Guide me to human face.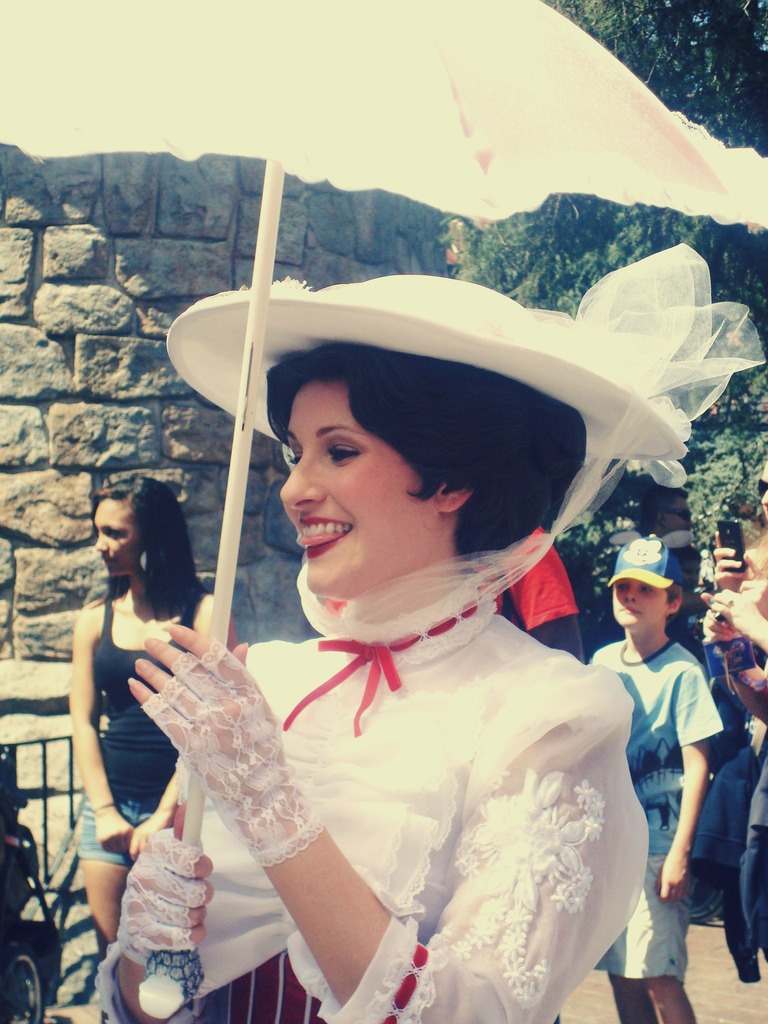
Guidance: <region>284, 376, 444, 607</region>.
